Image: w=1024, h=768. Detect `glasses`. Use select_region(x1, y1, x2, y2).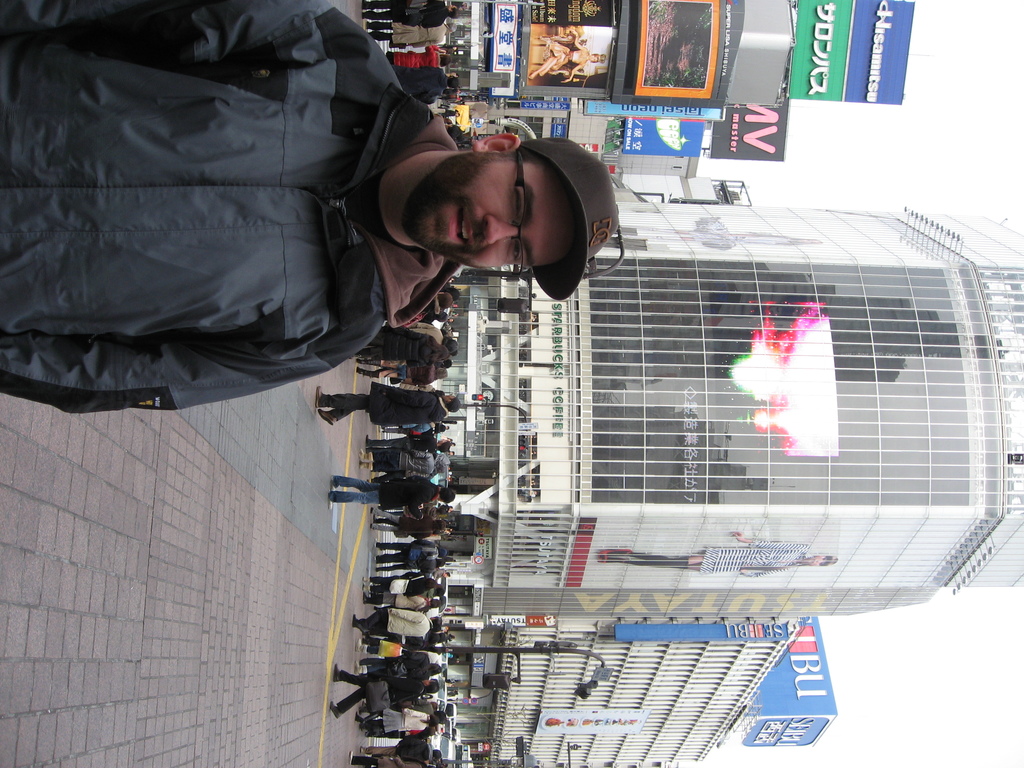
select_region(509, 156, 529, 282).
